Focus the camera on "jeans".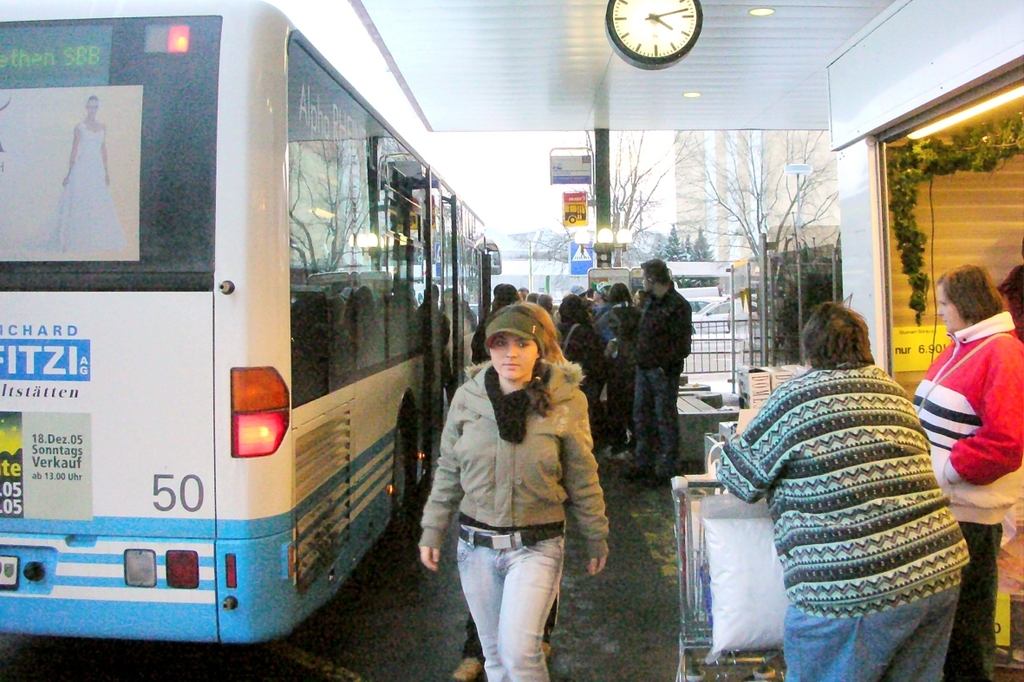
Focus region: <region>960, 524, 1002, 681</region>.
